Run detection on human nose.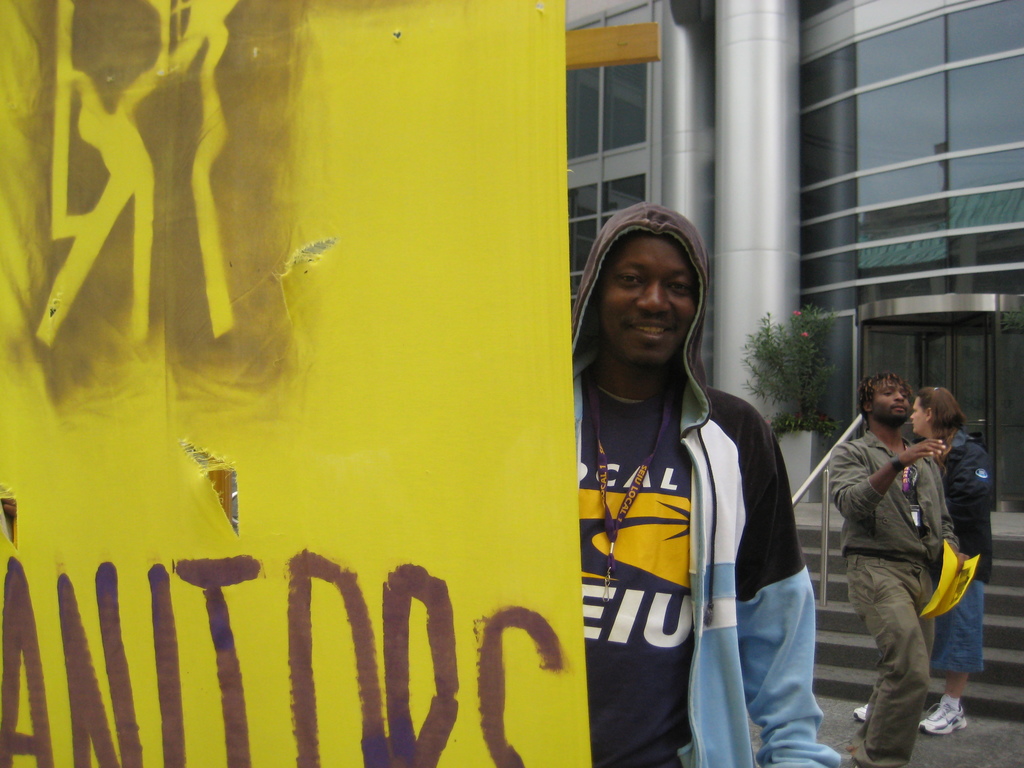
Result: bbox=(893, 390, 903, 403).
